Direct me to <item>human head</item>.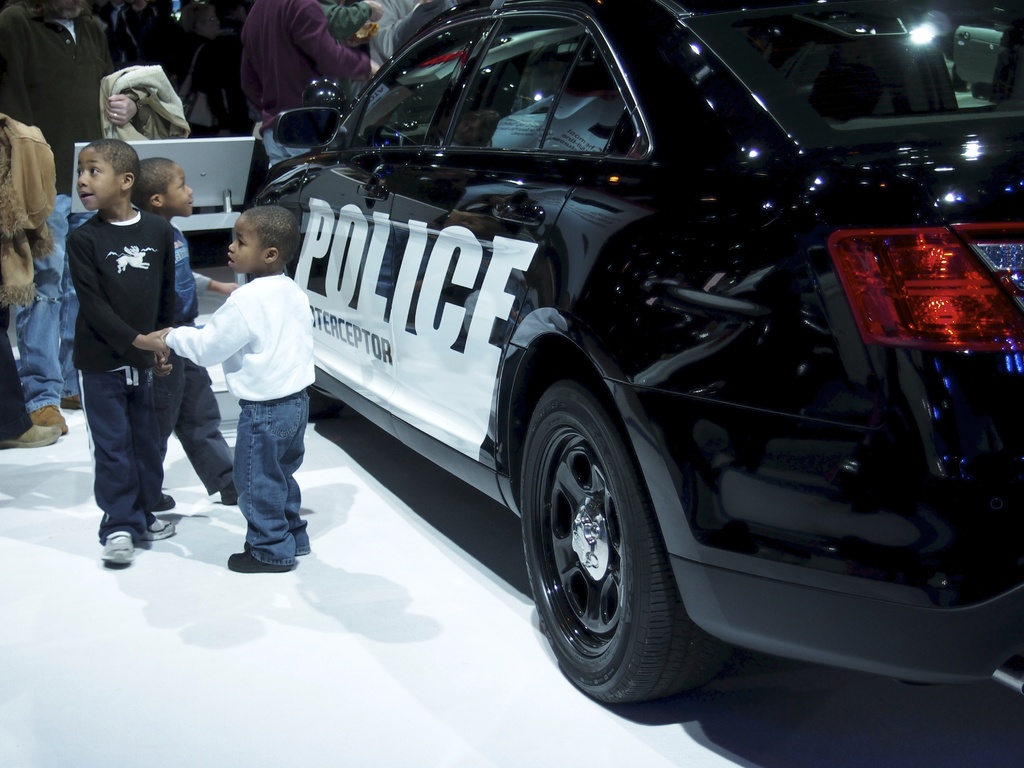
Direction: <region>225, 205, 303, 278</region>.
